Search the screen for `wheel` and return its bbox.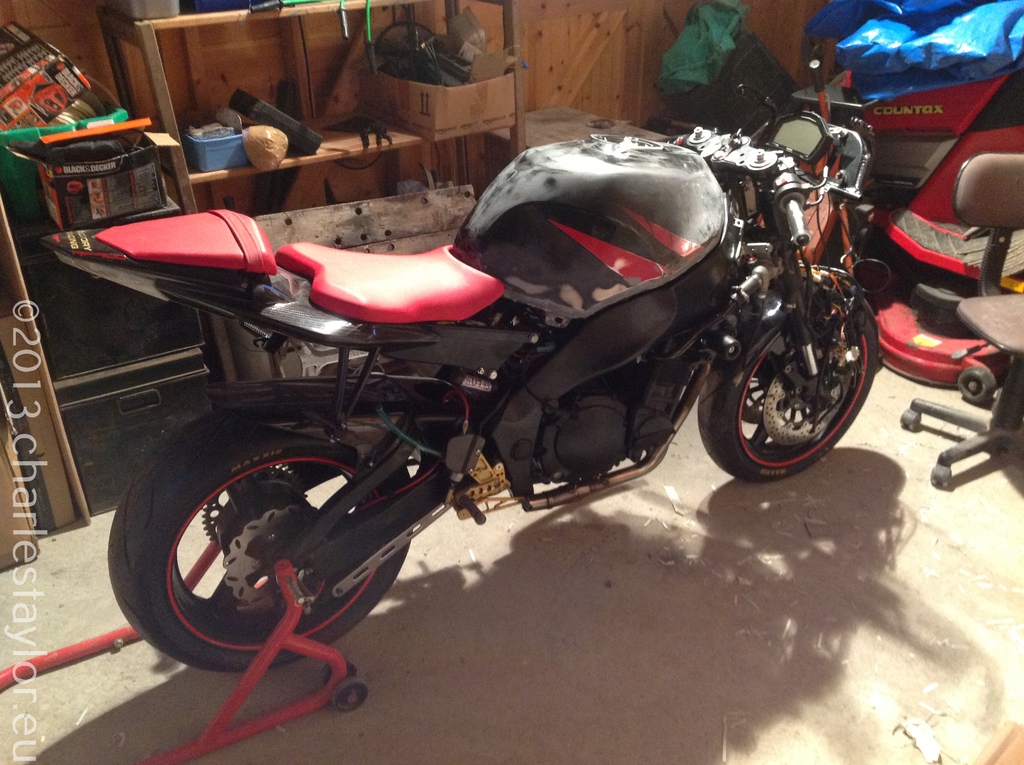
Found: {"x1": 105, "y1": 396, "x2": 417, "y2": 666}.
